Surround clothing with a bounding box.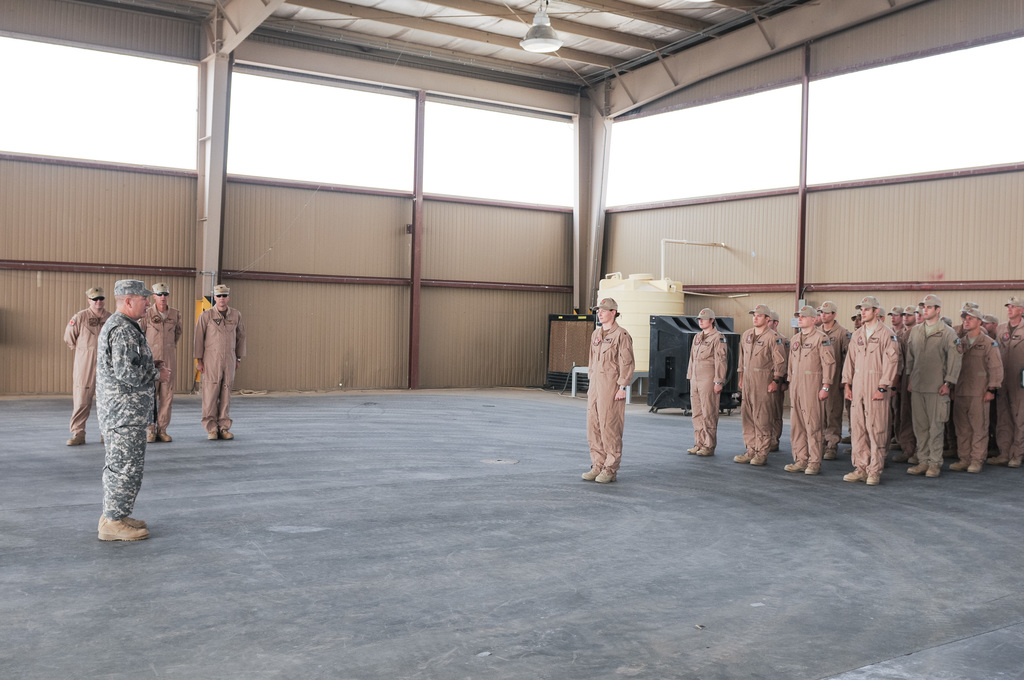
(x1=989, y1=324, x2=1023, y2=465).
